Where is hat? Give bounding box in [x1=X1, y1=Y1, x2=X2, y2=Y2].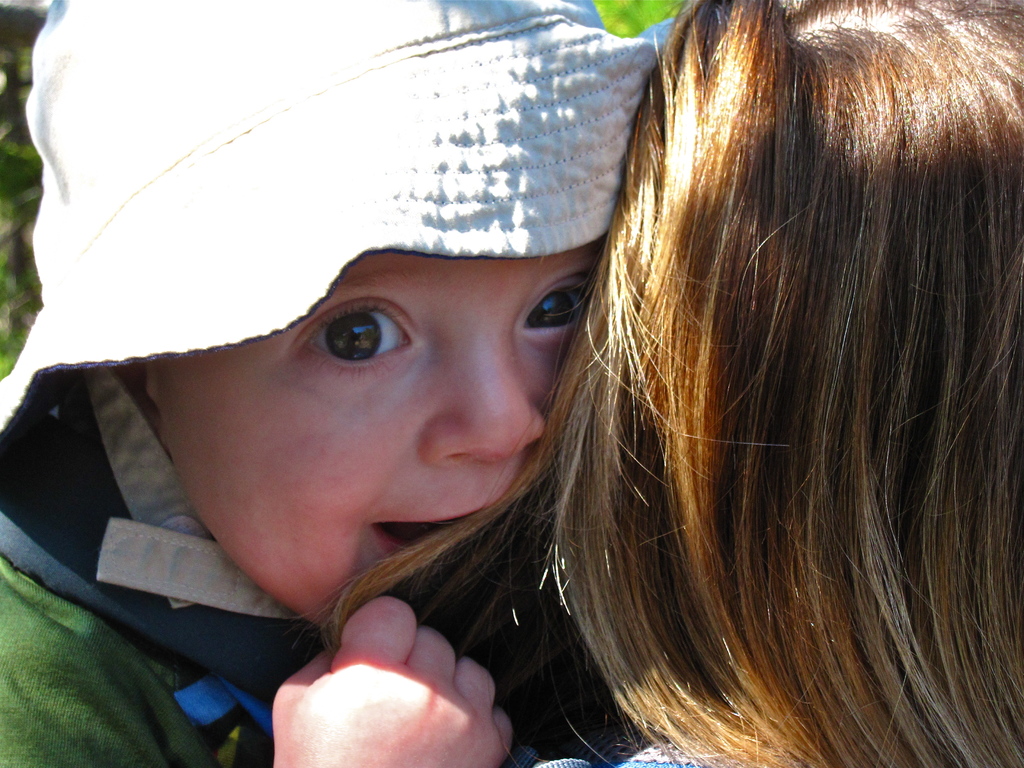
[x1=0, y1=0, x2=677, y2=604].
